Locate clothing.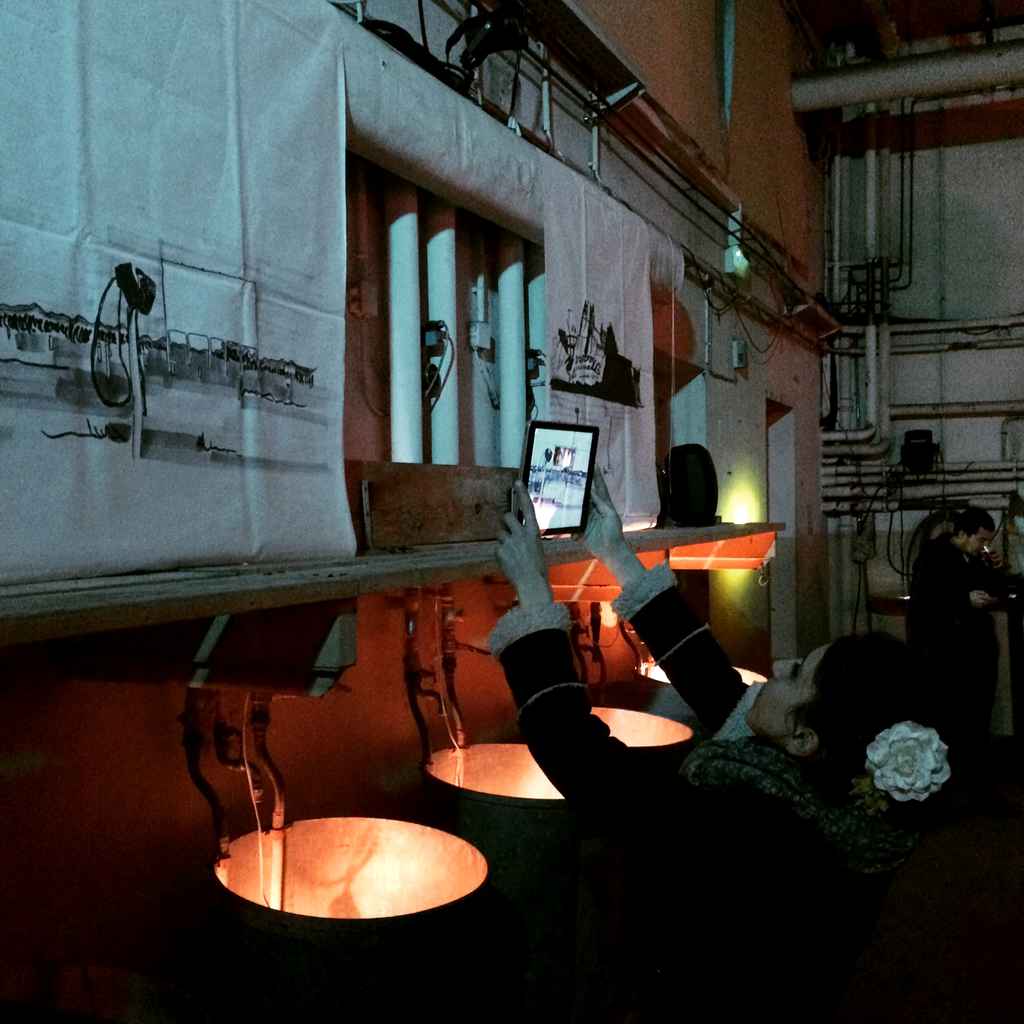
Bounding box: crop(917, 530, 998, 718).
